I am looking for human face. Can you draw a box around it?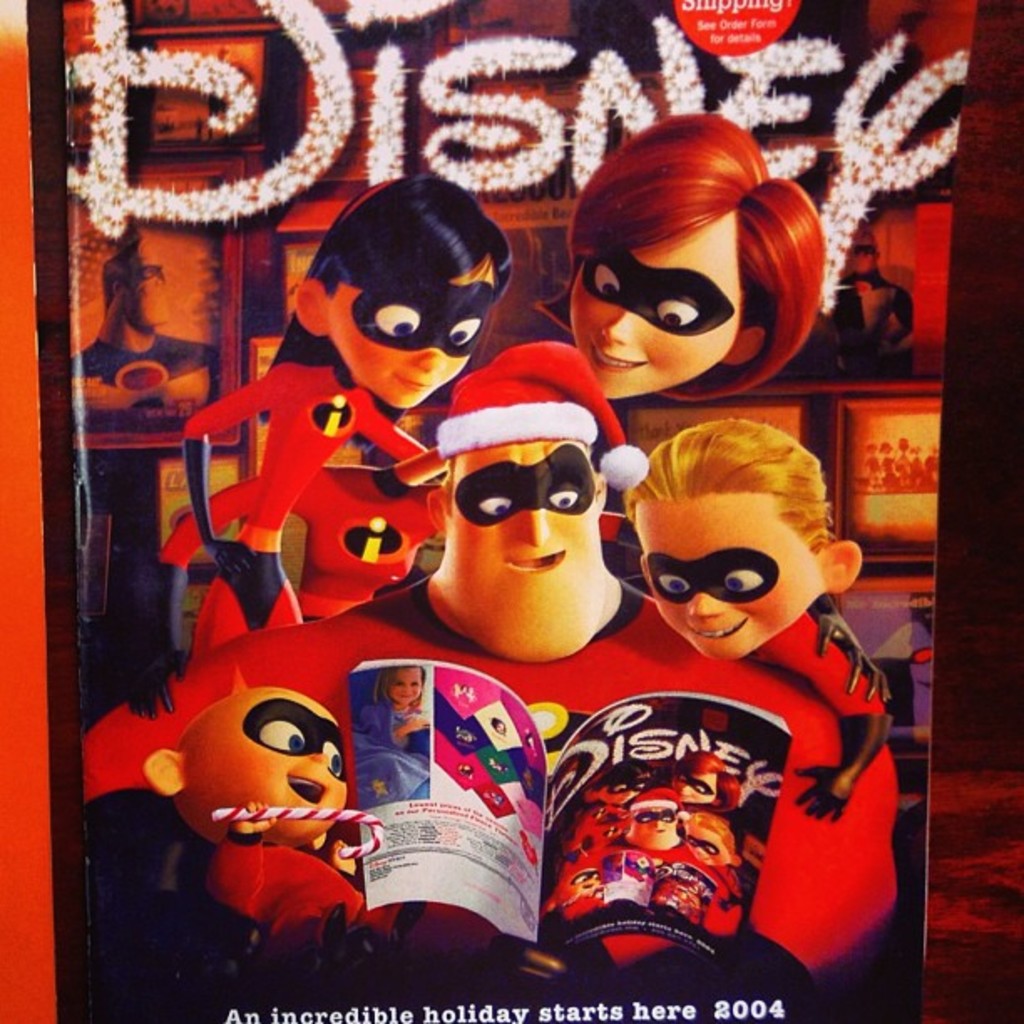
Sure, the bounding box is (626,806,674,850).
